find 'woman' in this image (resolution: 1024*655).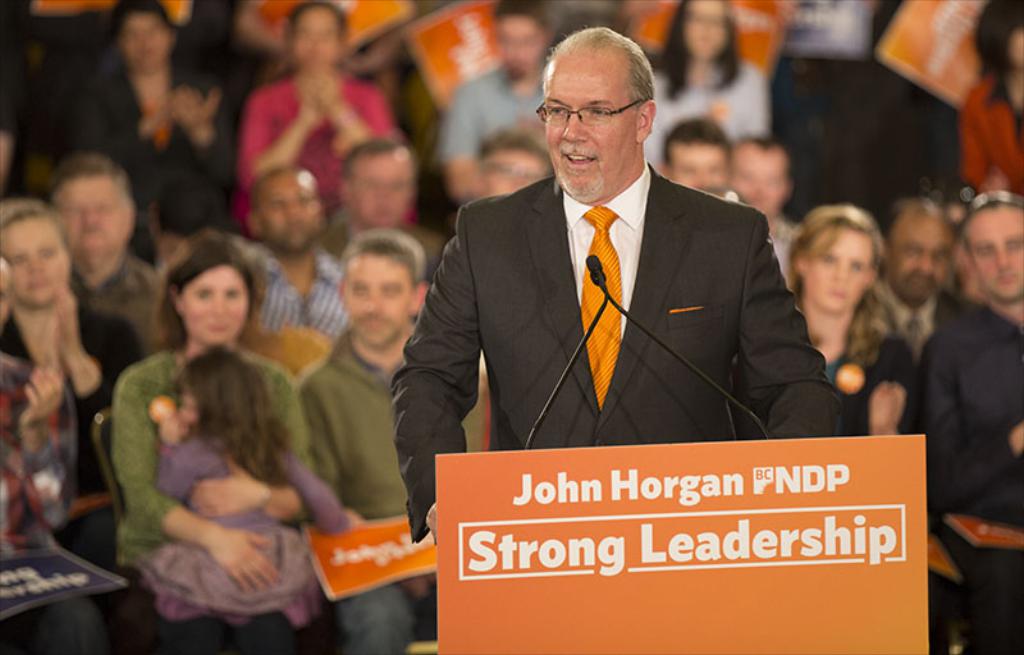
rect(84, 0, 228, 261).
